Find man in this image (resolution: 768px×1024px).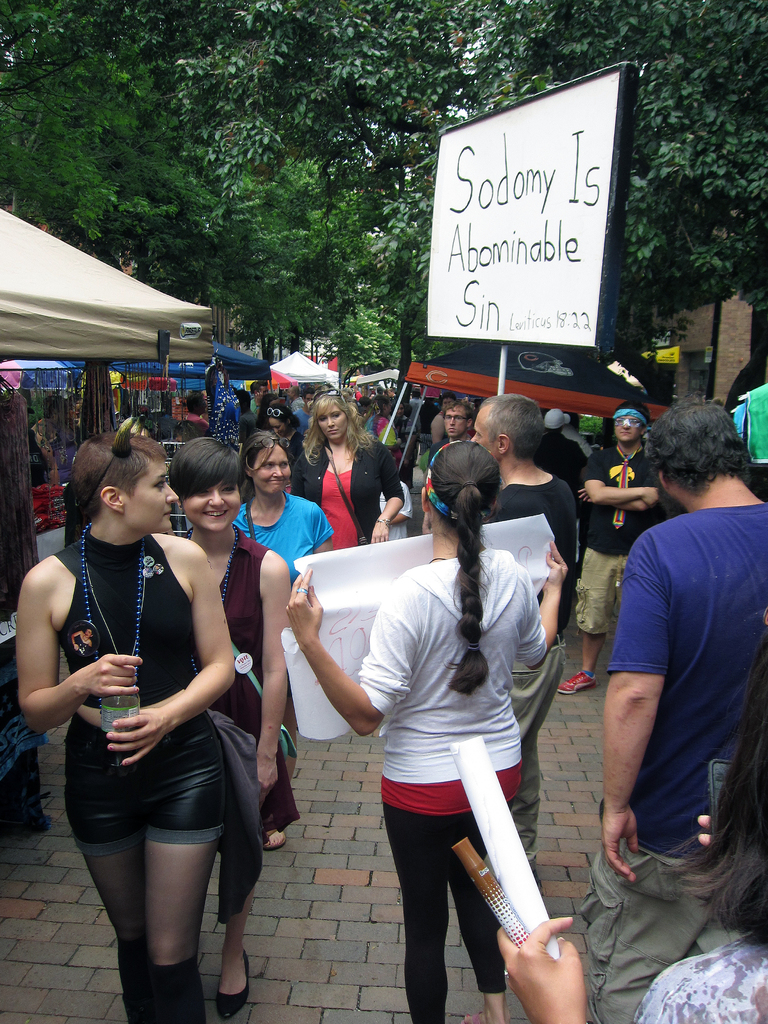
box(556, 404, 671, 696).
